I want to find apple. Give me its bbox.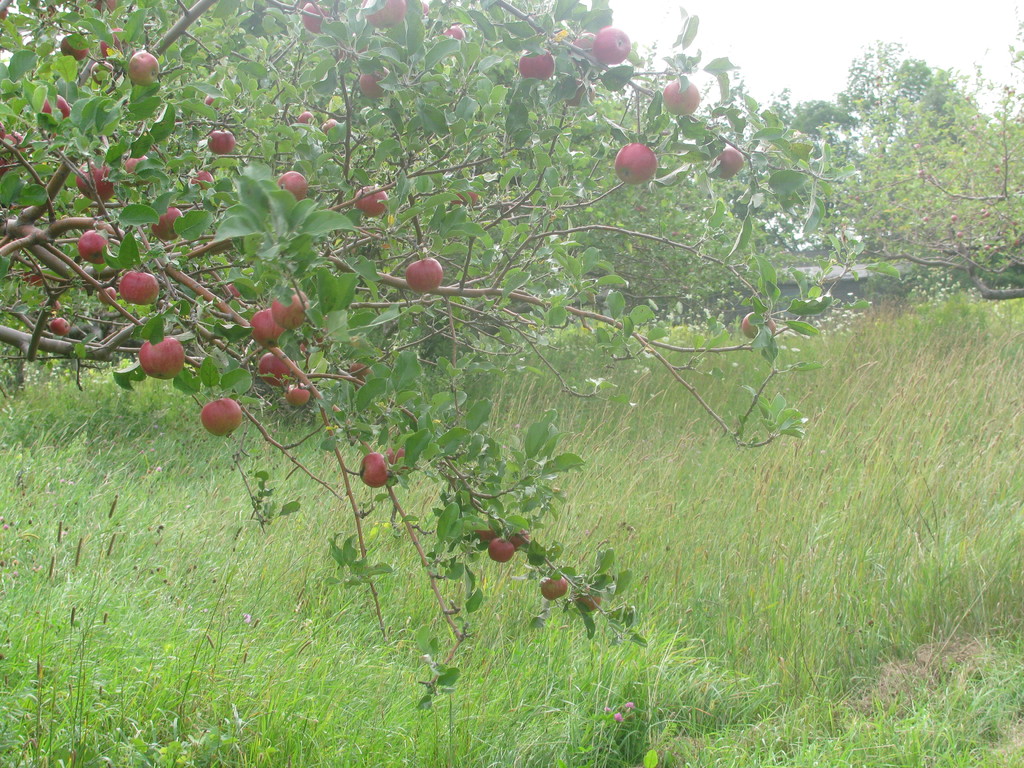
Rect(488, 537, 515, 562).
